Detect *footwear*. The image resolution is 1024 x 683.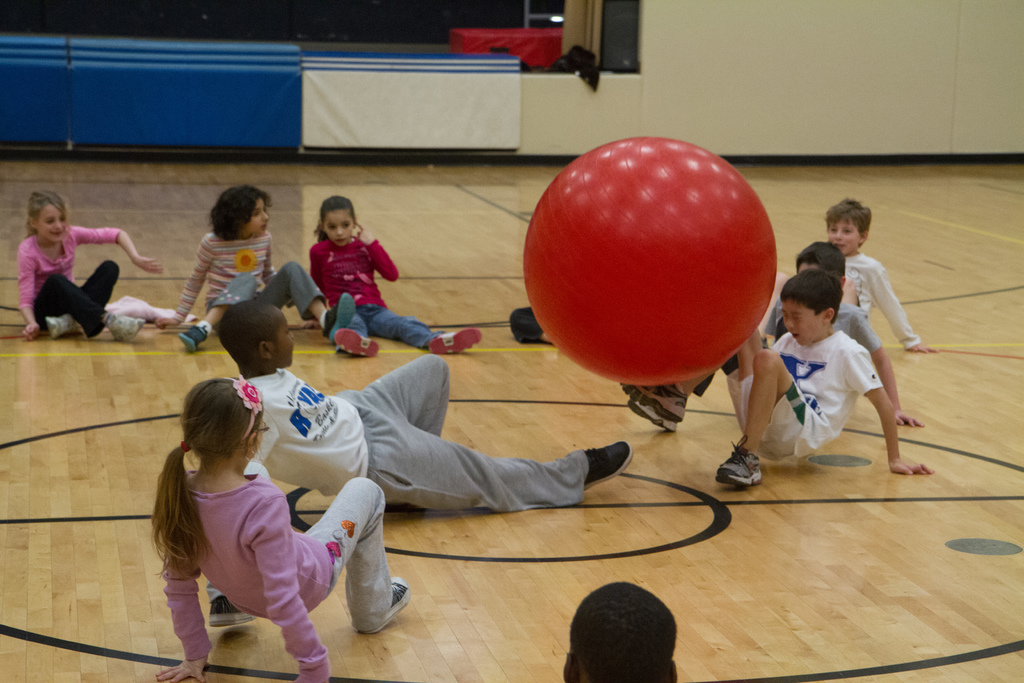
box=[513, 310, 553, 347].
